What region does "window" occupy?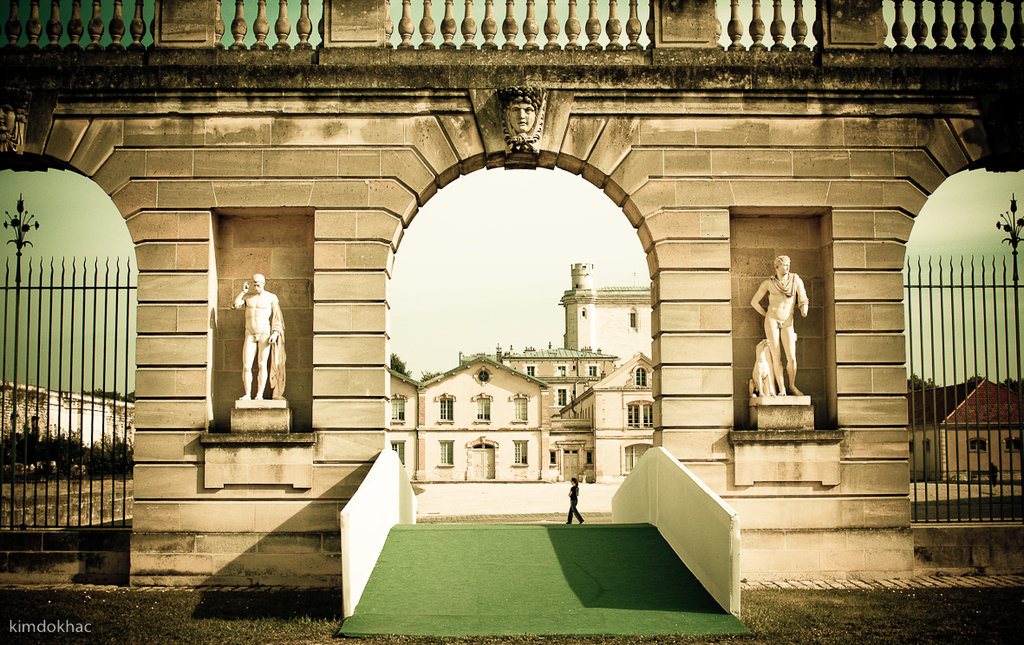
select_region(555, 390, 567, 407).
